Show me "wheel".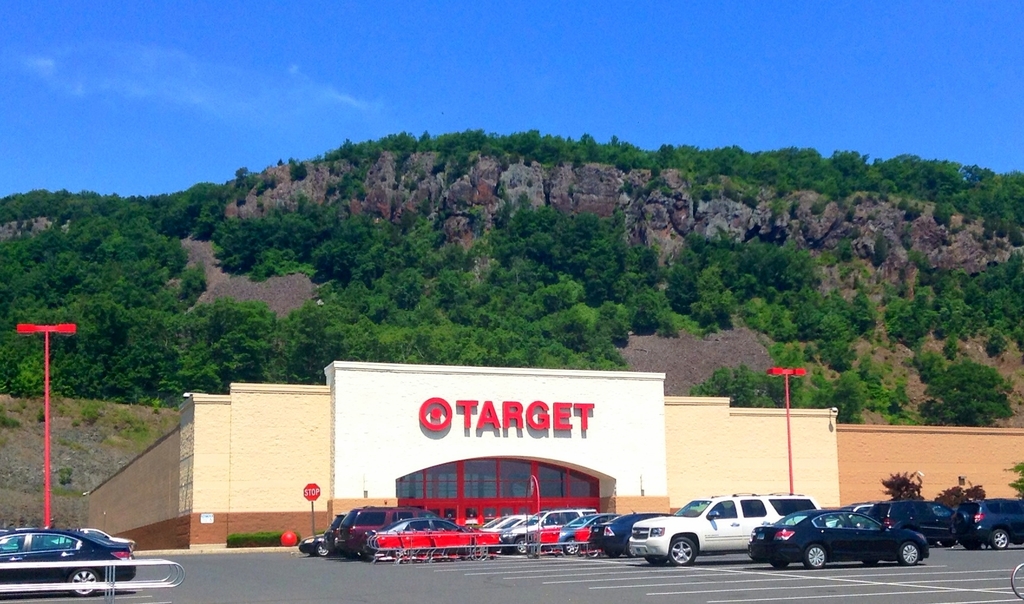
"wheel" is here: <box>803,544,827,566</box>.
